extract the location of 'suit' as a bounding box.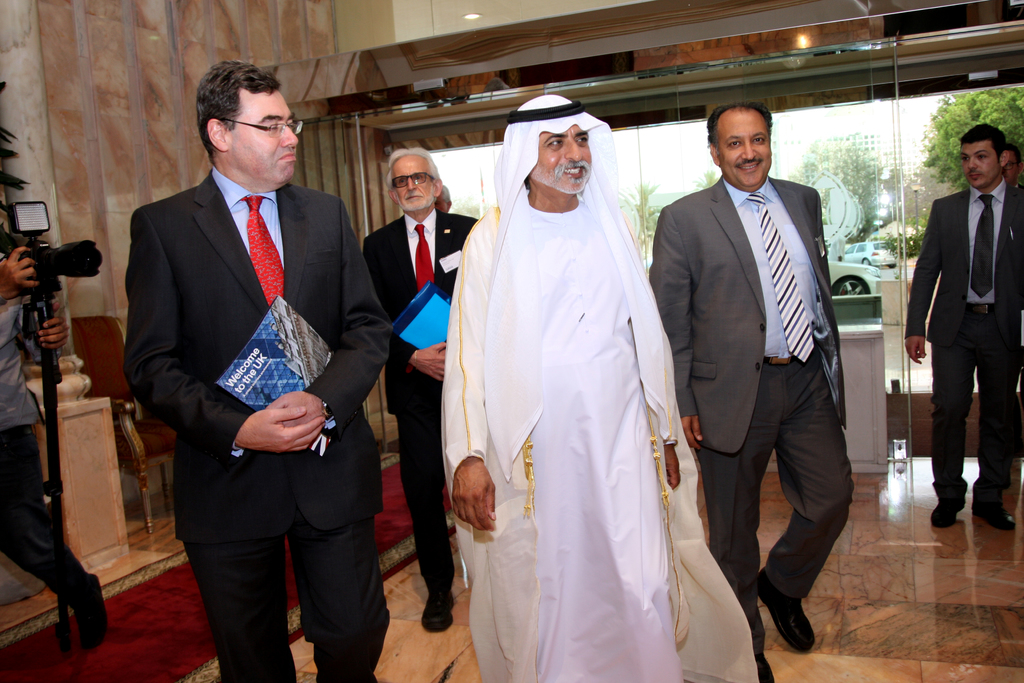
left=122, top=65, right=373, bottom=674.
